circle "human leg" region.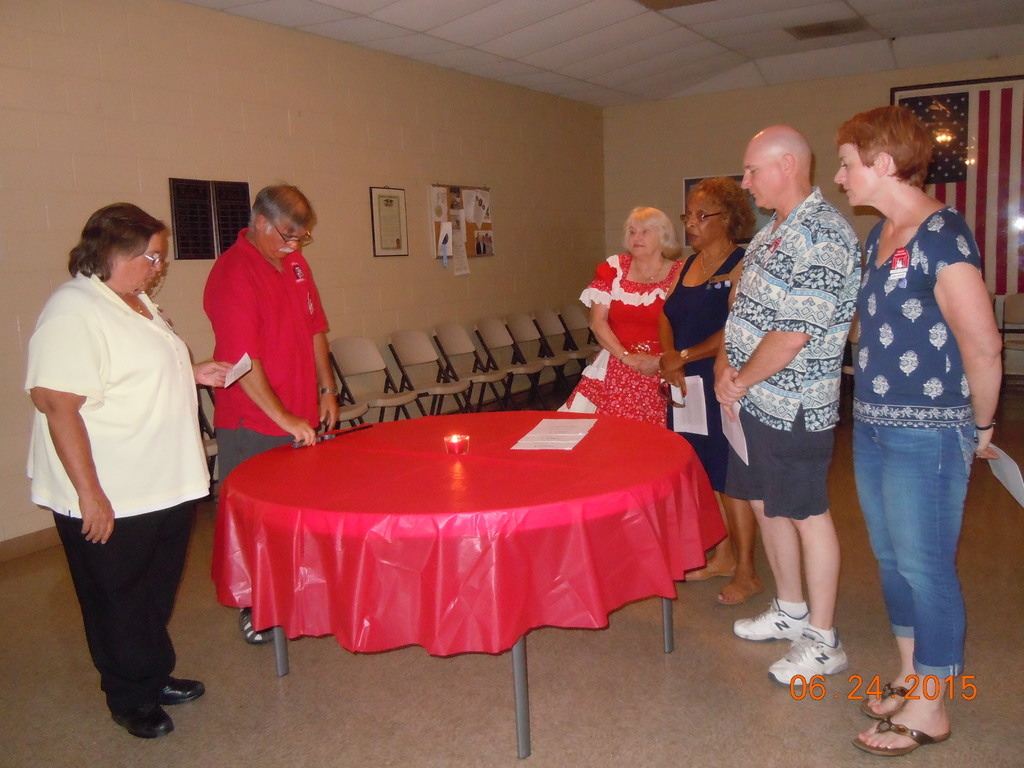
Region: select_region(218, 431, 272, 651).
